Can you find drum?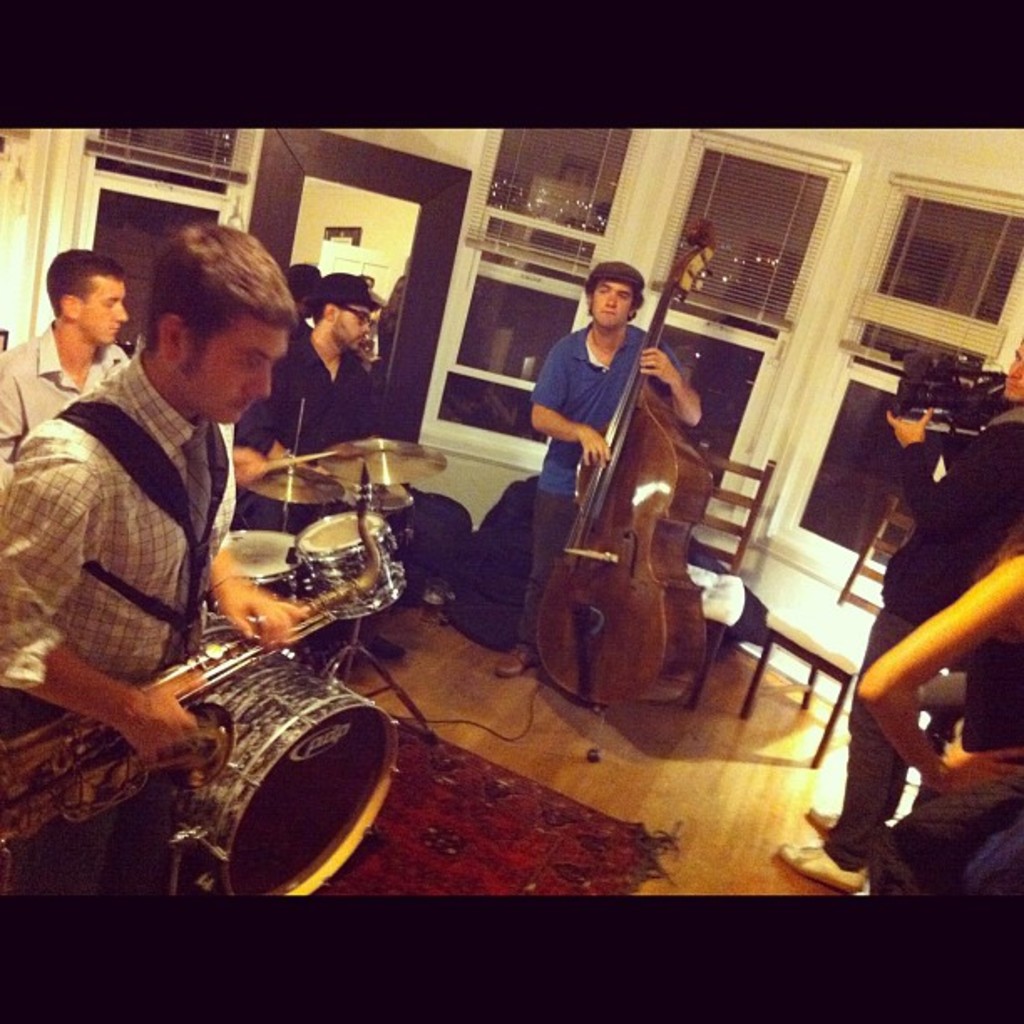
Yes, bounding box: BBox(300, 514, 407, 622).
